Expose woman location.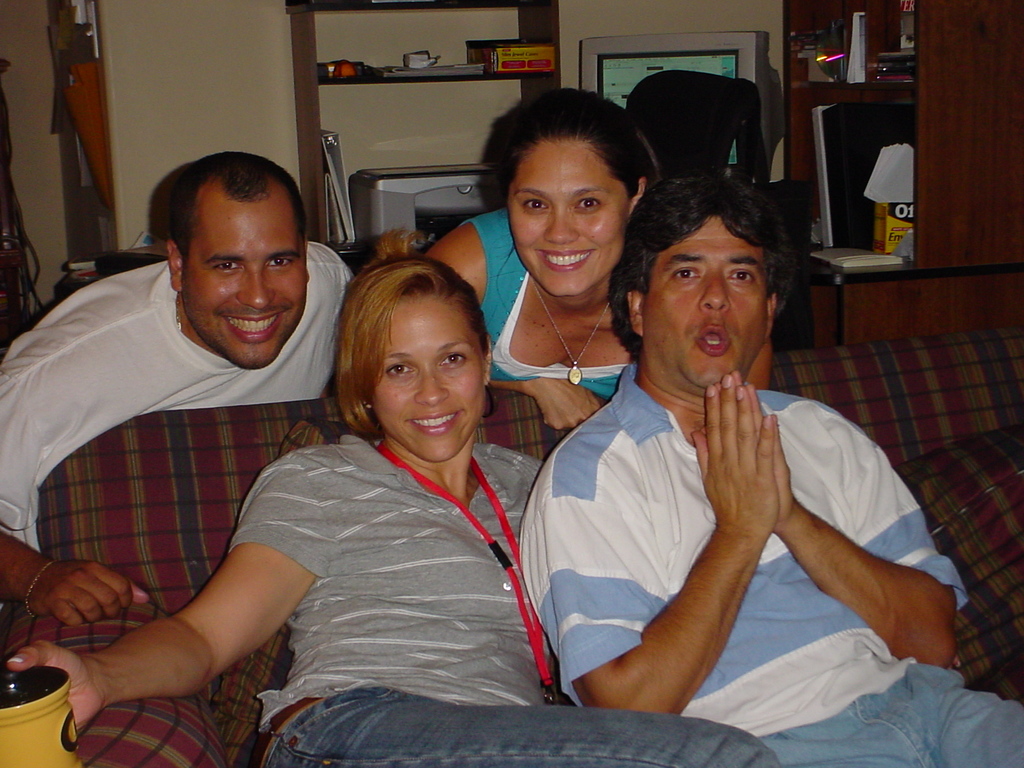
Exposed at <box>115,164,639,735</box>.
